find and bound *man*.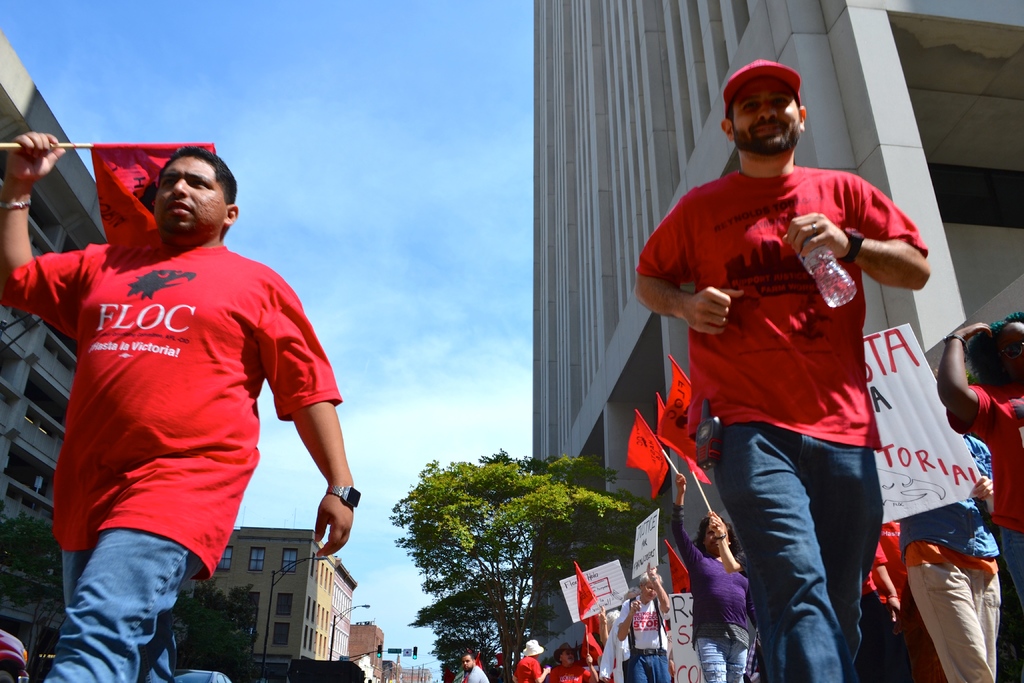
Bound: detection(633, 61, 932, 682).
